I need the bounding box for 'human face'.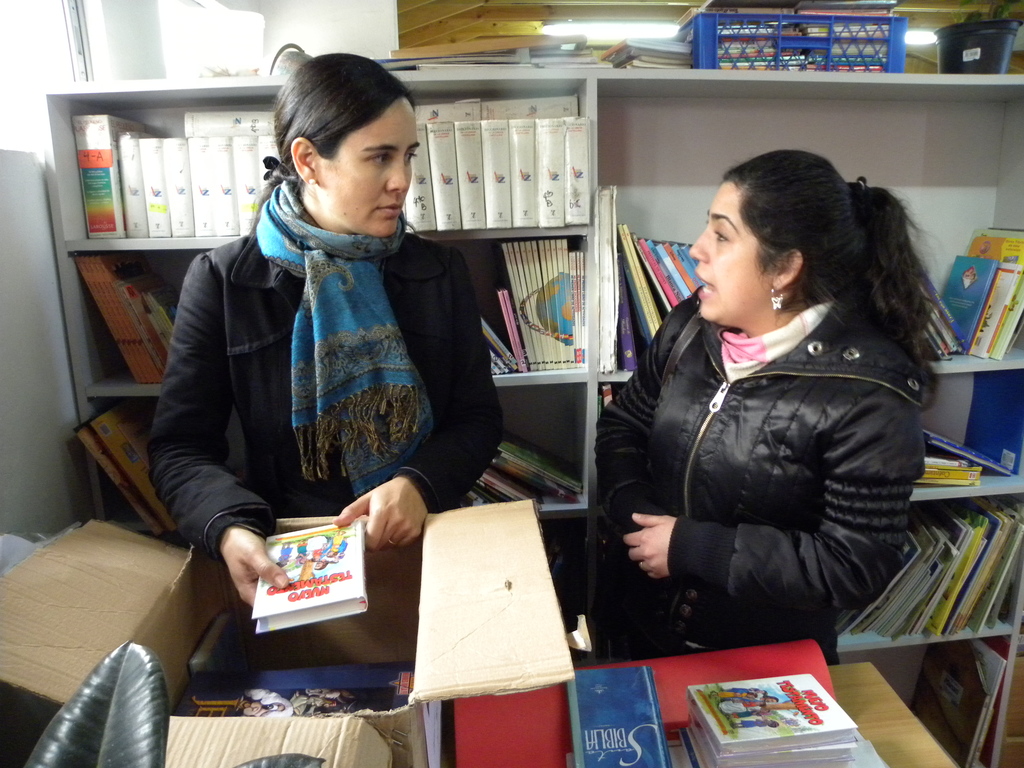
Here it is: {"left": 323, "top": 102, "right": 422, "bottom": 234}.
